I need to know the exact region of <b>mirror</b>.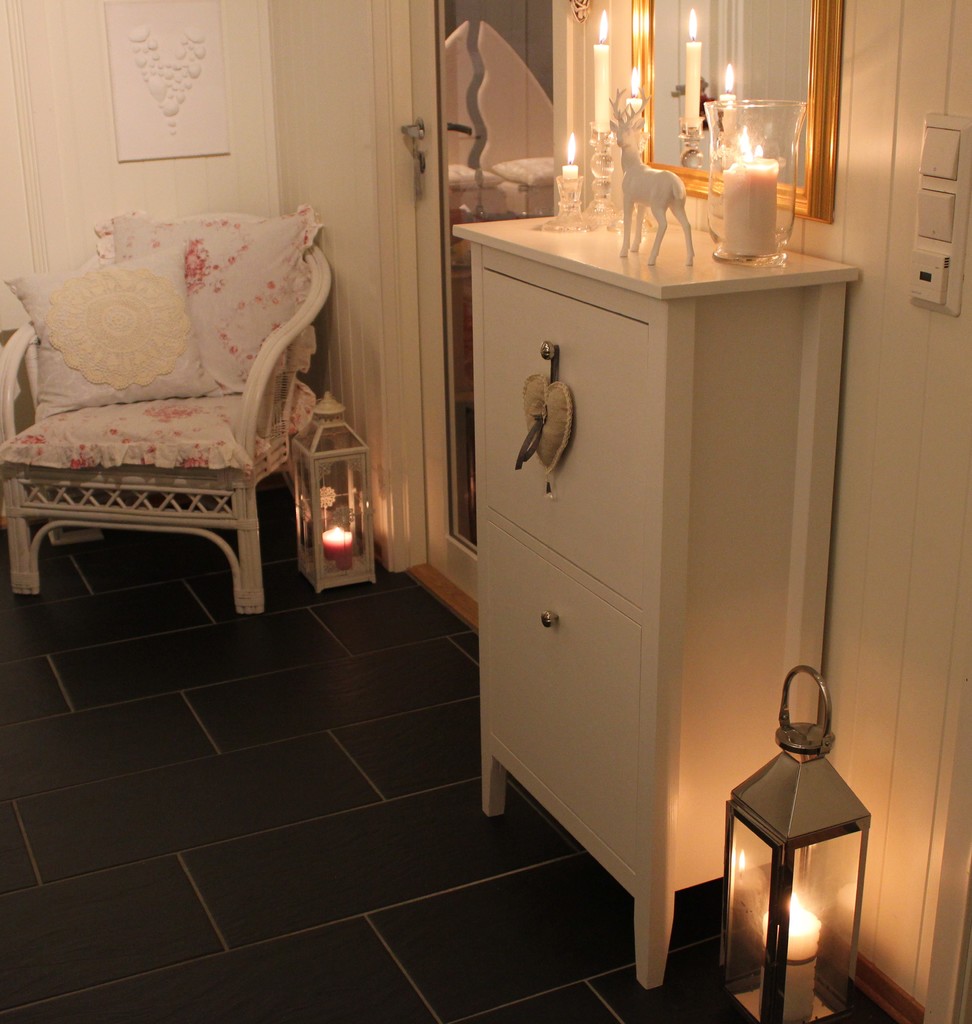
Region: left=437, top=1, right=547, bottom=554.
